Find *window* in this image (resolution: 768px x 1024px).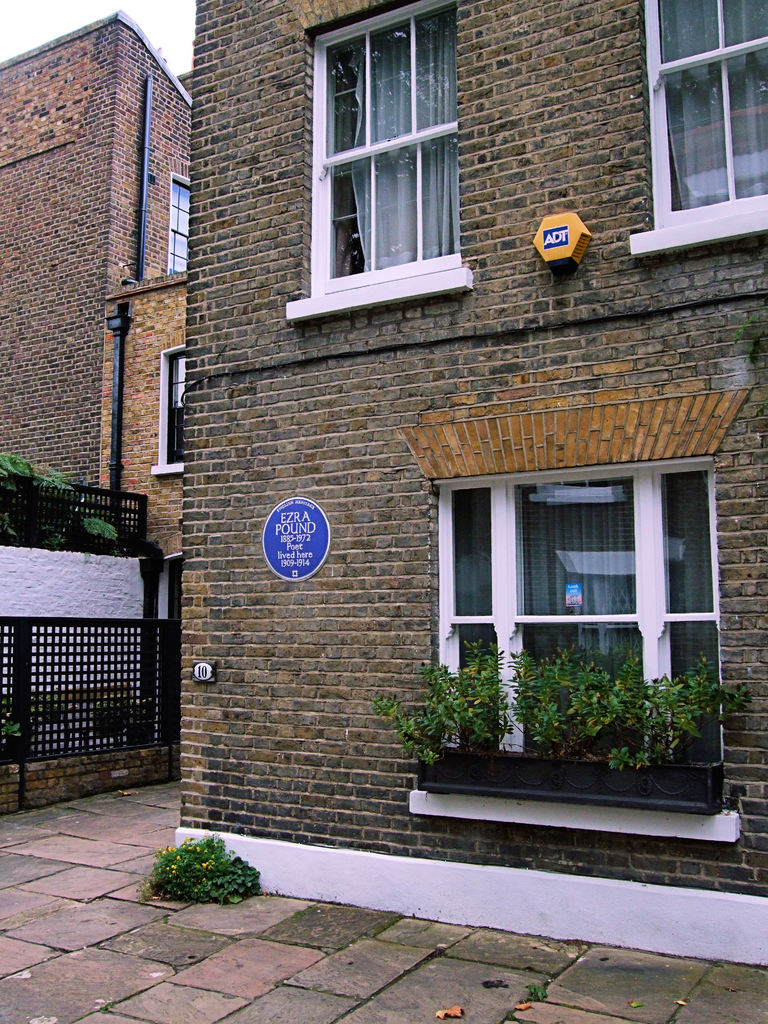
431:462:714:753.
